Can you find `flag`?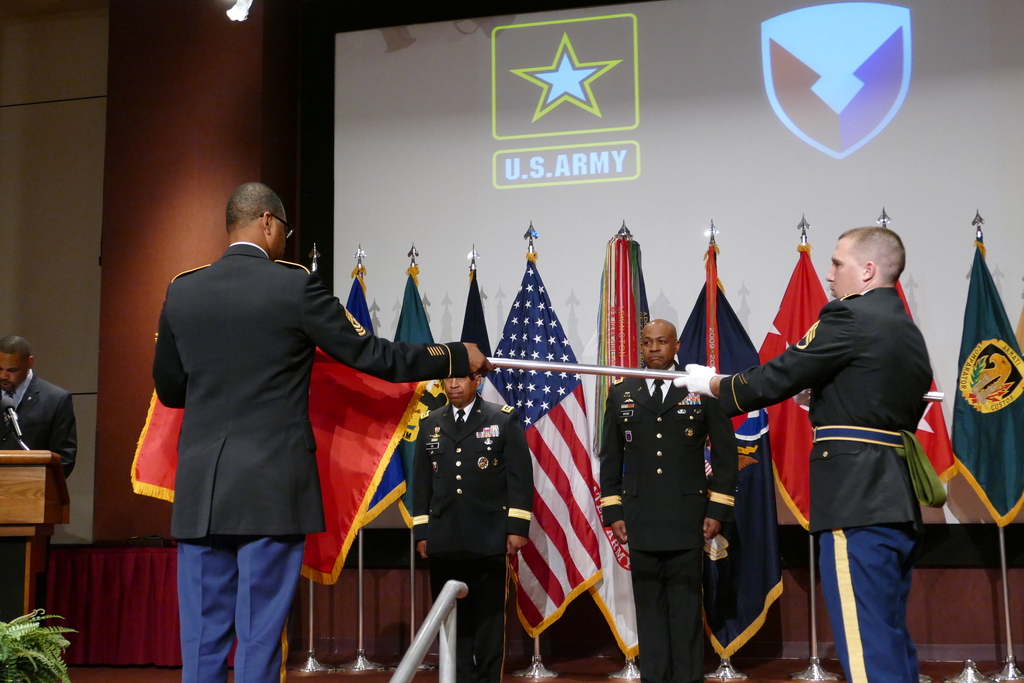
Yes, bounding box: [129, 374, 444, 591].
